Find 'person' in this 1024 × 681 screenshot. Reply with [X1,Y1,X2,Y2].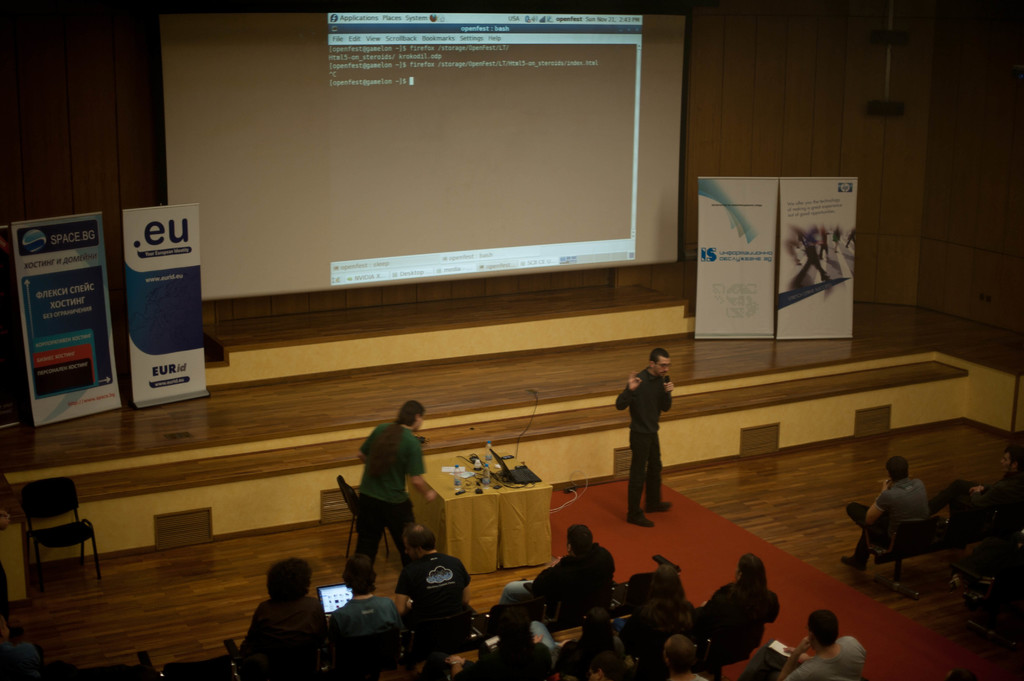
[650,636,716,680].
